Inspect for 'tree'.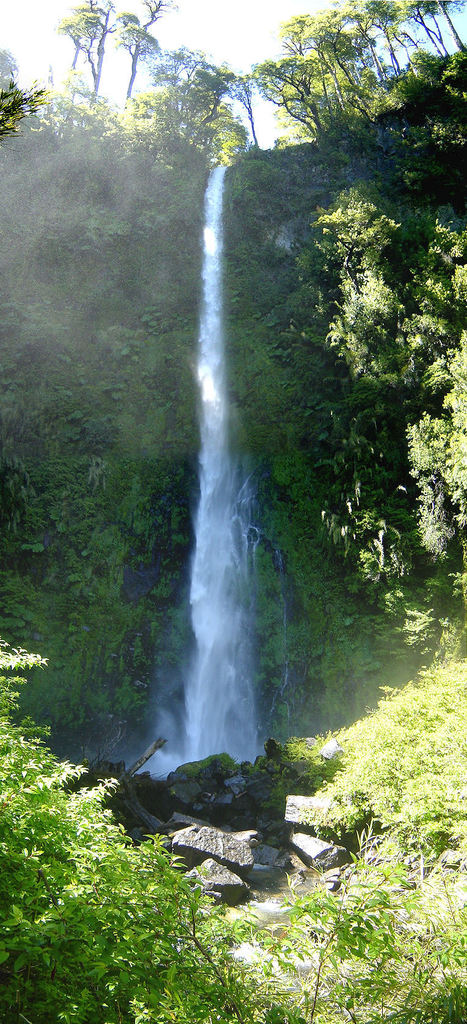
Inspection: select_region(39, 0, 129, 118).
